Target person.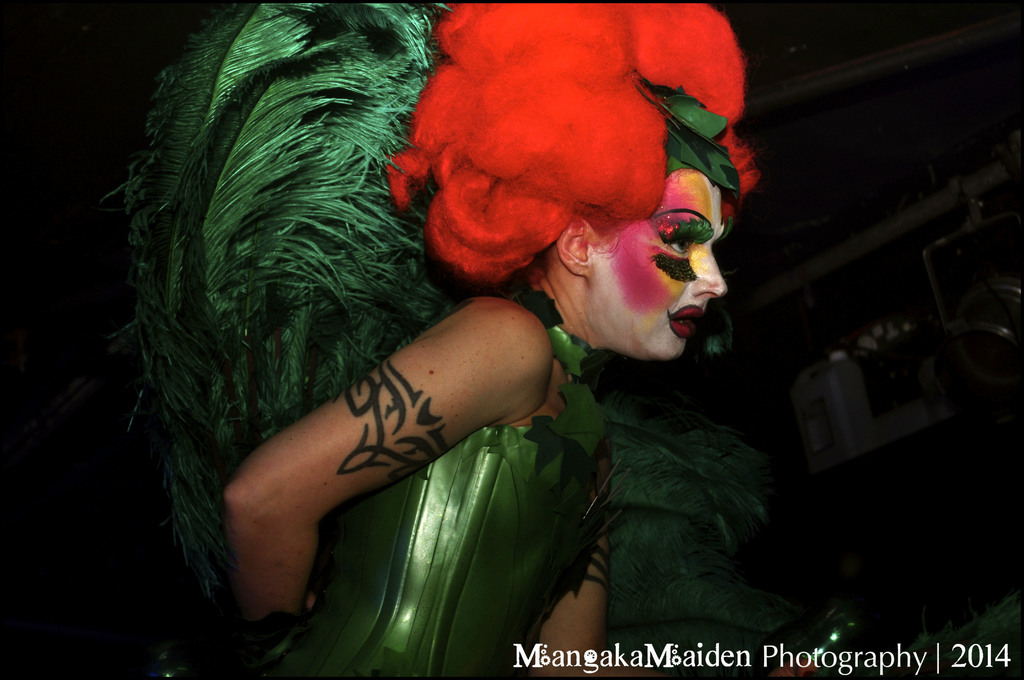
Target region: l=331, t=38, r=817, b=644.
